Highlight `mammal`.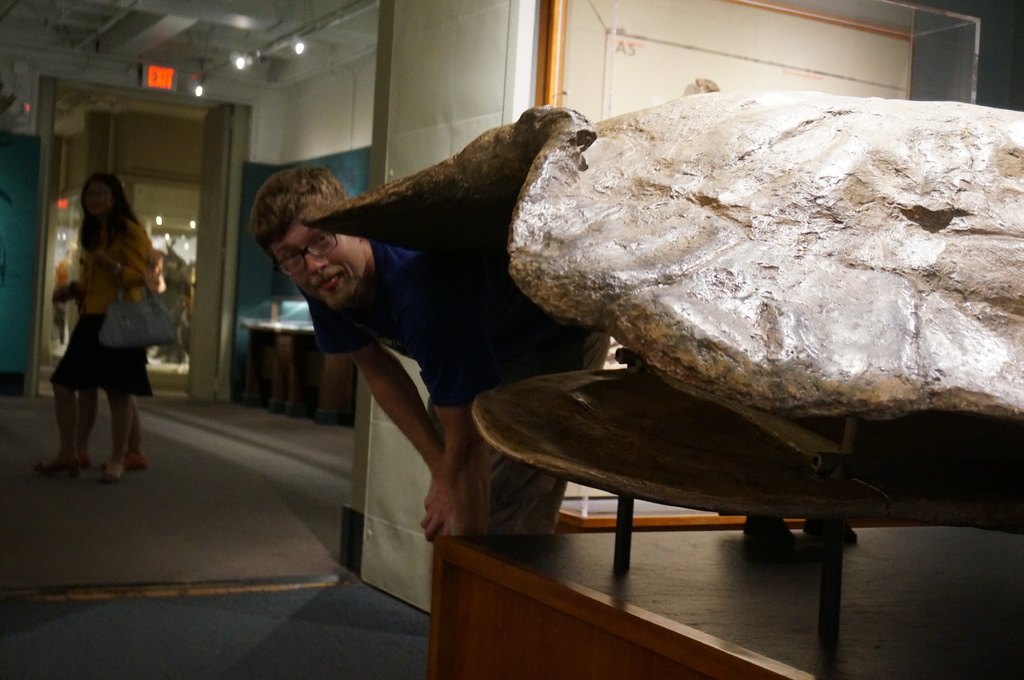
Highlighted region: {"left": 32, "top": 171, "right": 158, "bottom": 482}.
